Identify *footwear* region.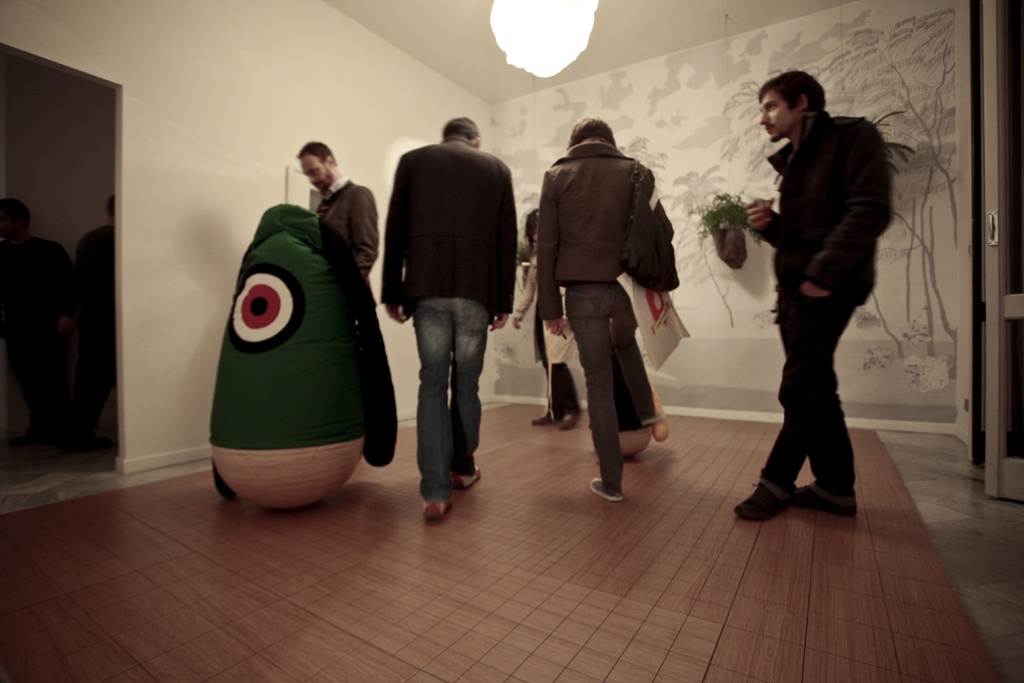
Region: Rect(447, 472, 484, 488).
